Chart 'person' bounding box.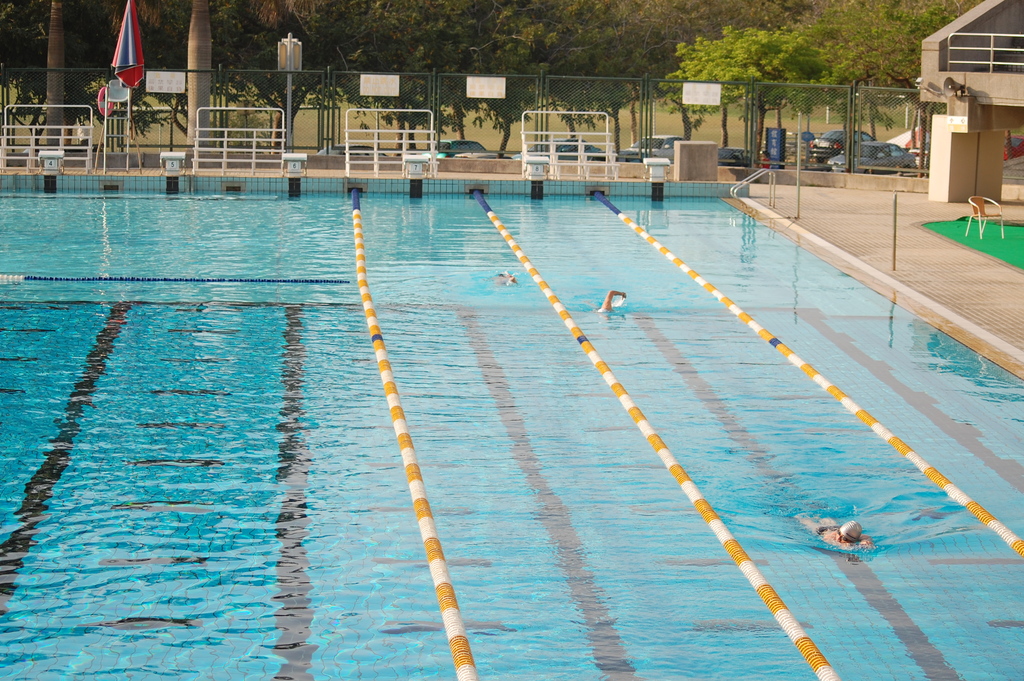
Charted: (796, 518, 876, 552).
